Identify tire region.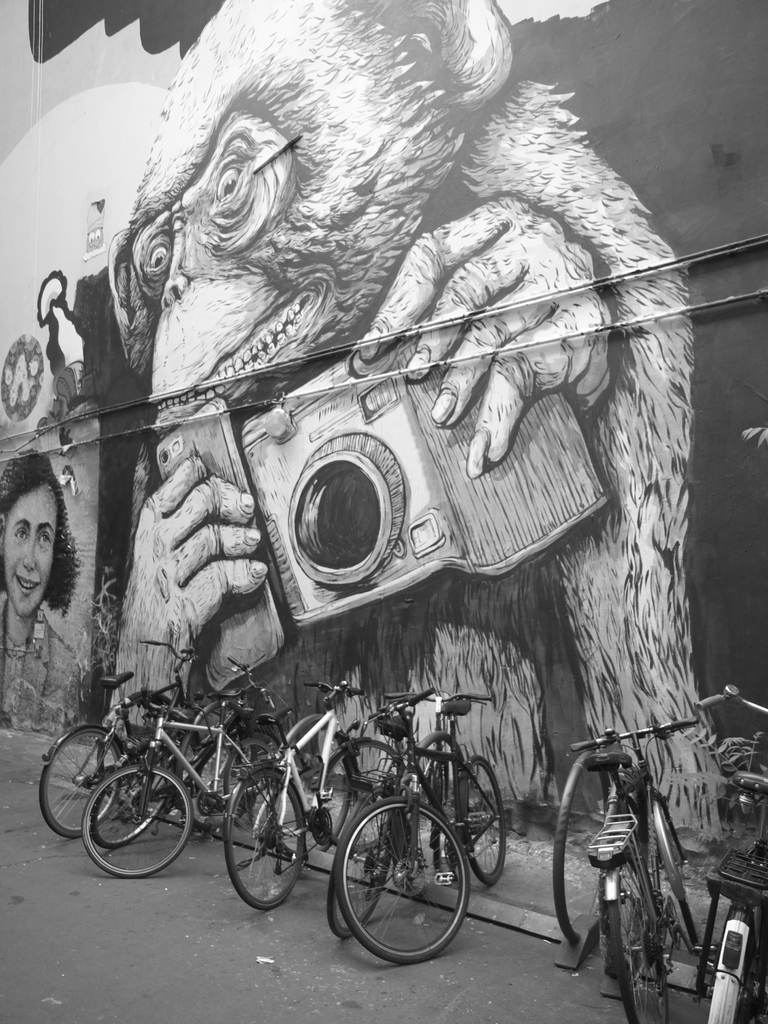
Region: (81, 764, 198, 881).
